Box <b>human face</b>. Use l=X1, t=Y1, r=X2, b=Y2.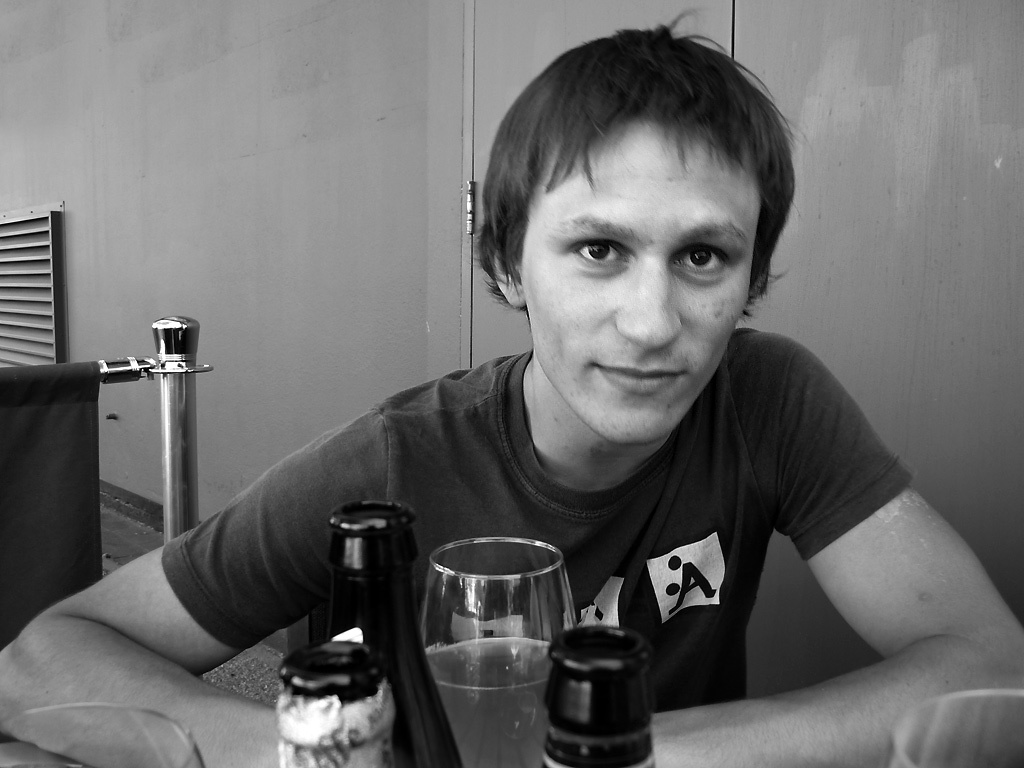
l=515, t=113, r=758, b=451.
